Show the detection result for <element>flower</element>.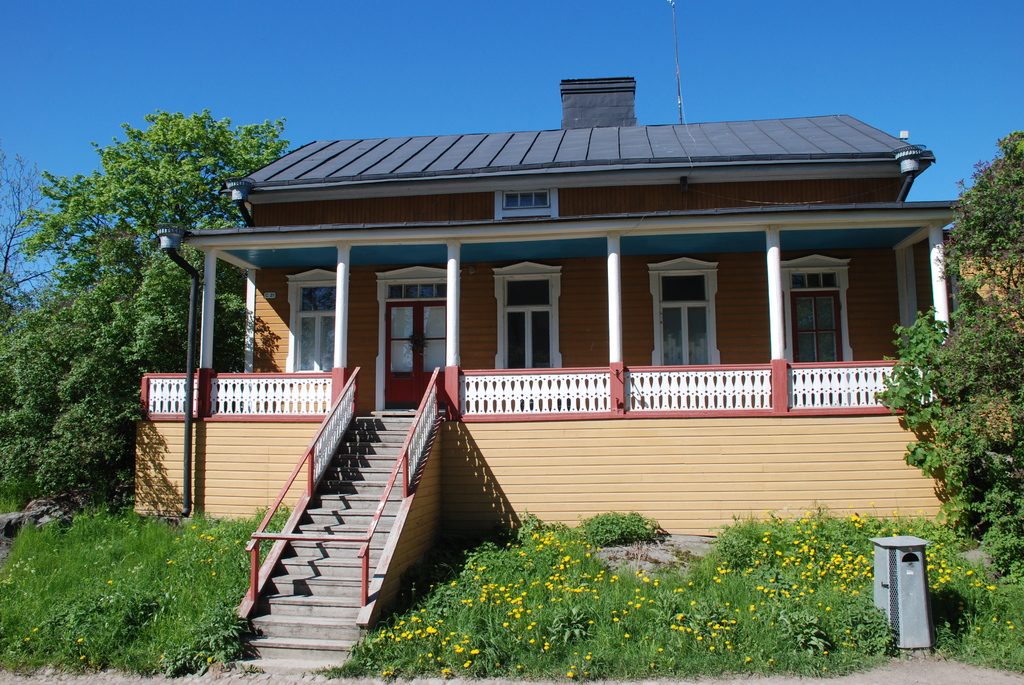
<bbox>106, 576, 114, 587</bbox>.
